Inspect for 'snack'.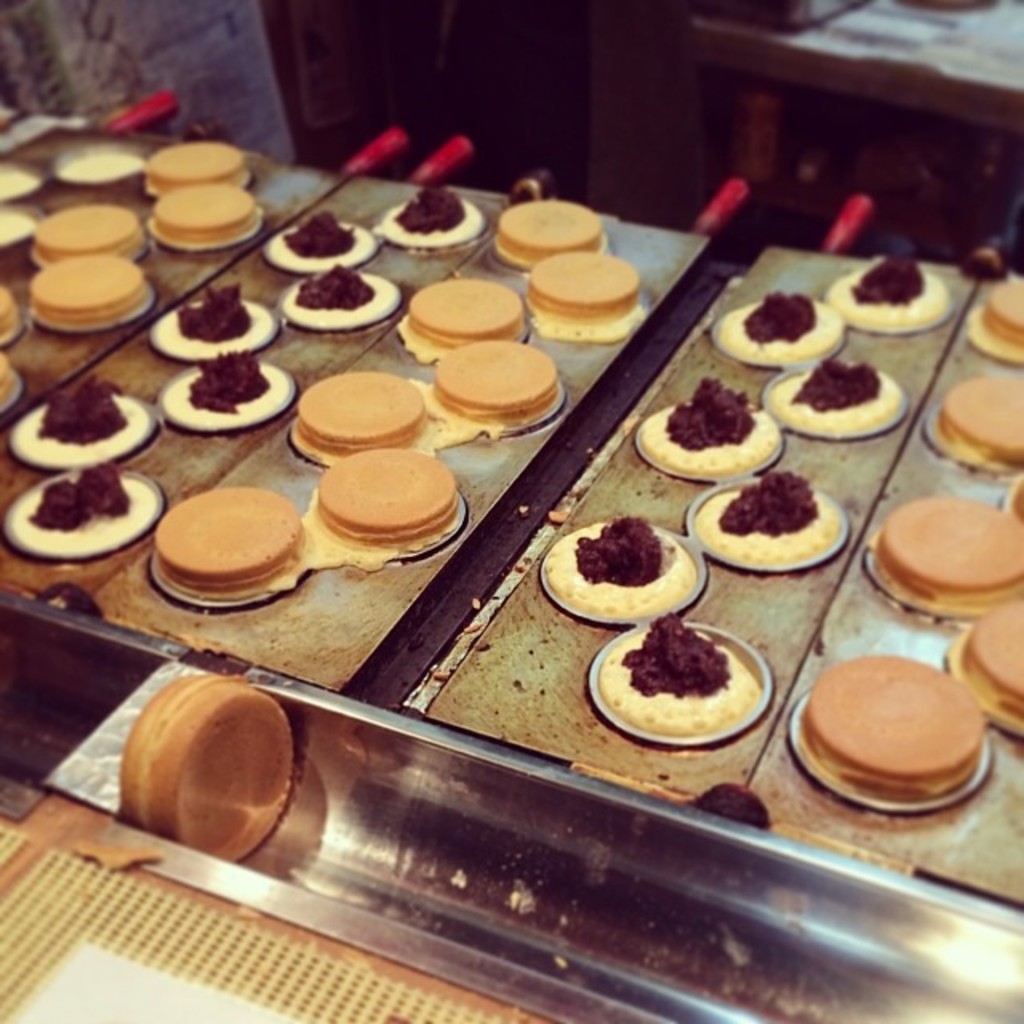
Inspection: (x1=256, y1=213, x2=368, y2=278).
